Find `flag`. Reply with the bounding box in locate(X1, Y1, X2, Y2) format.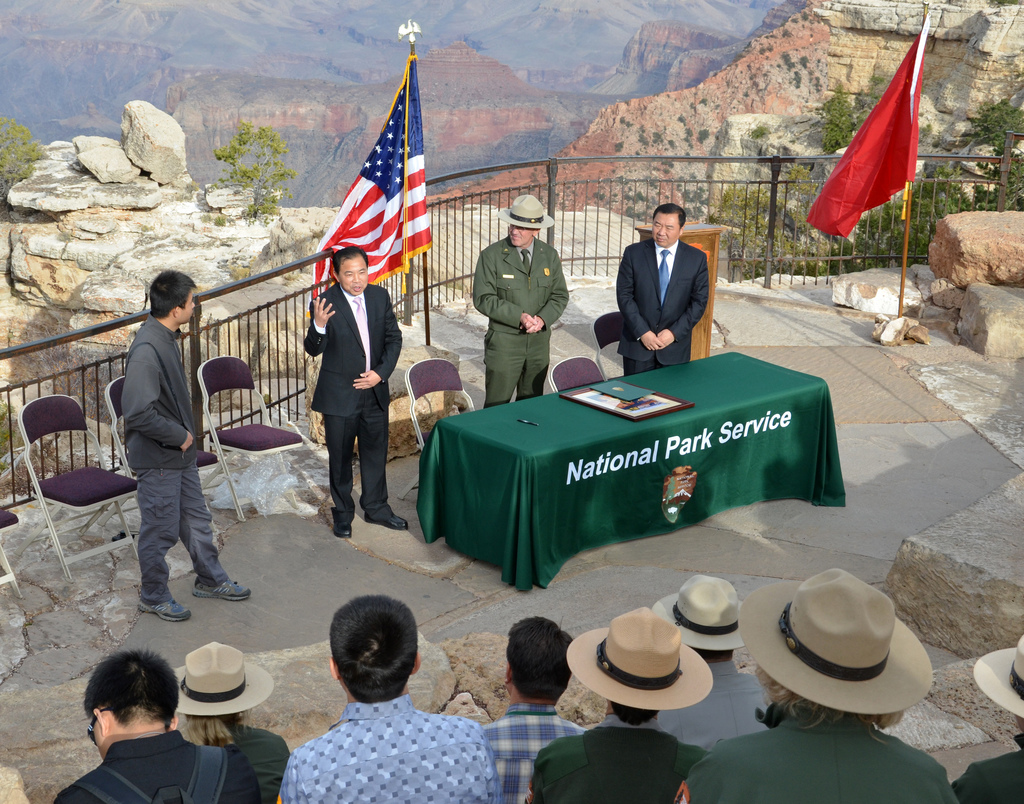
locate(305, 51, 432, 311).
